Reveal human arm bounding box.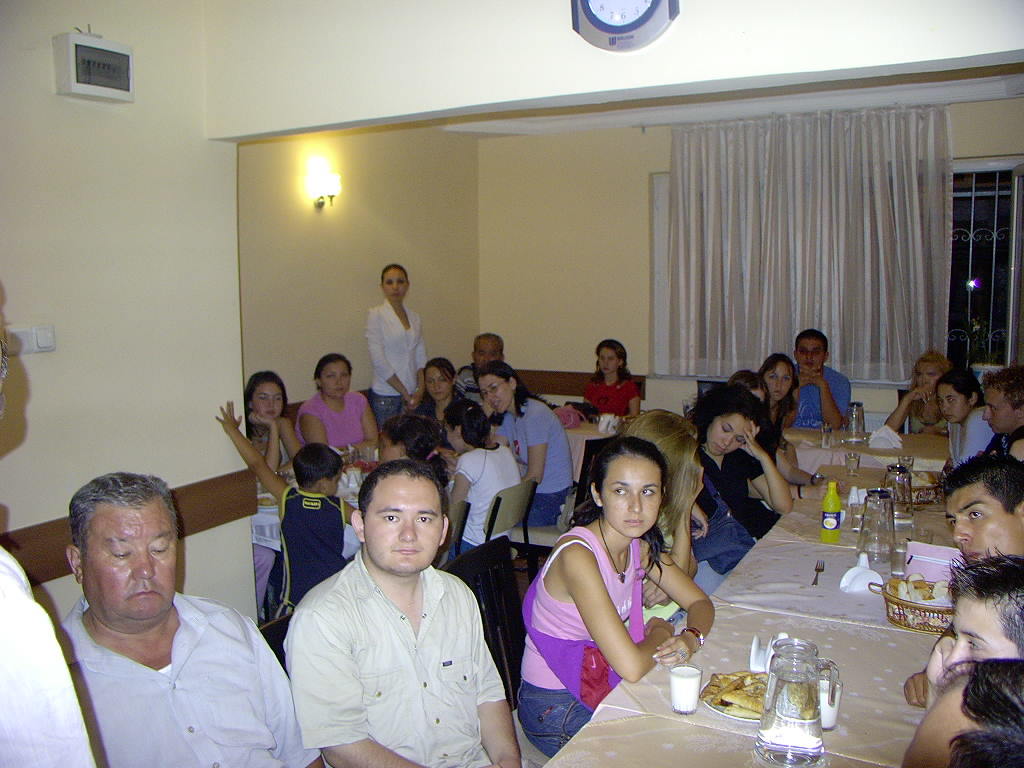
Revealed: locate(903, 668, 924, 707).
